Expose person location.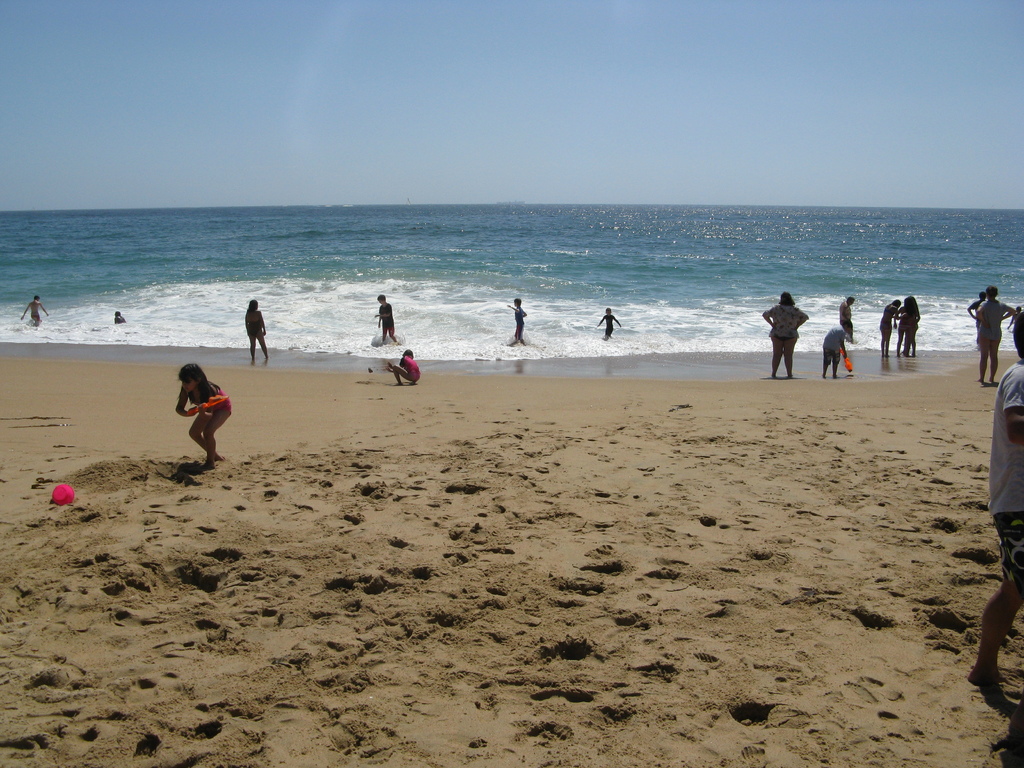
Exposed at select_region(599, 305, 618, 337).
